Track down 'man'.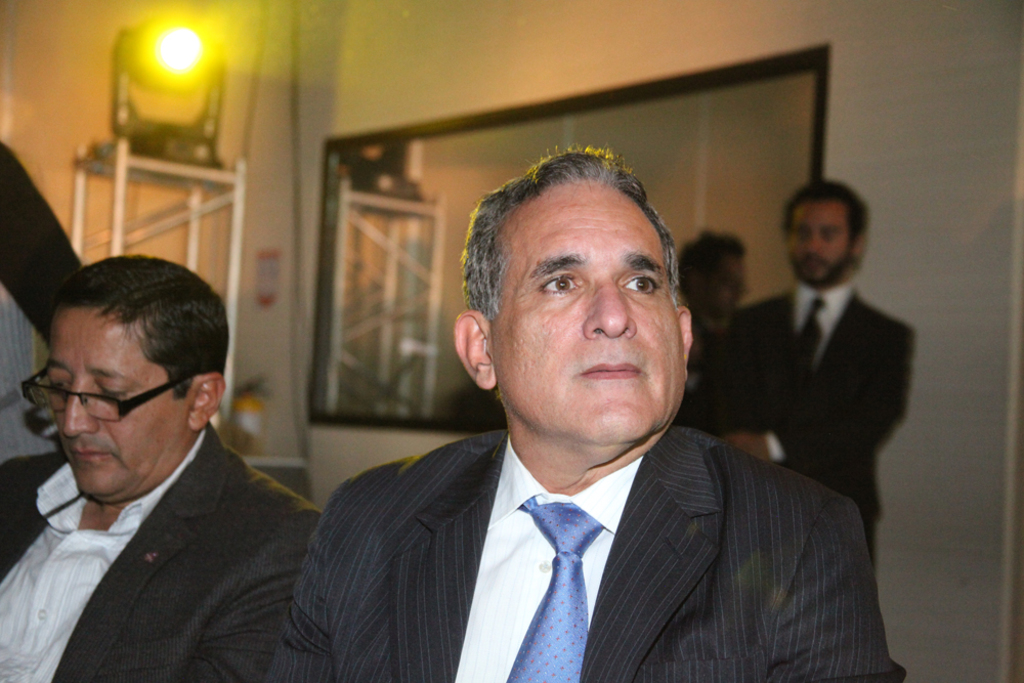
Tracked to locate(267, 146, 878, 649).
